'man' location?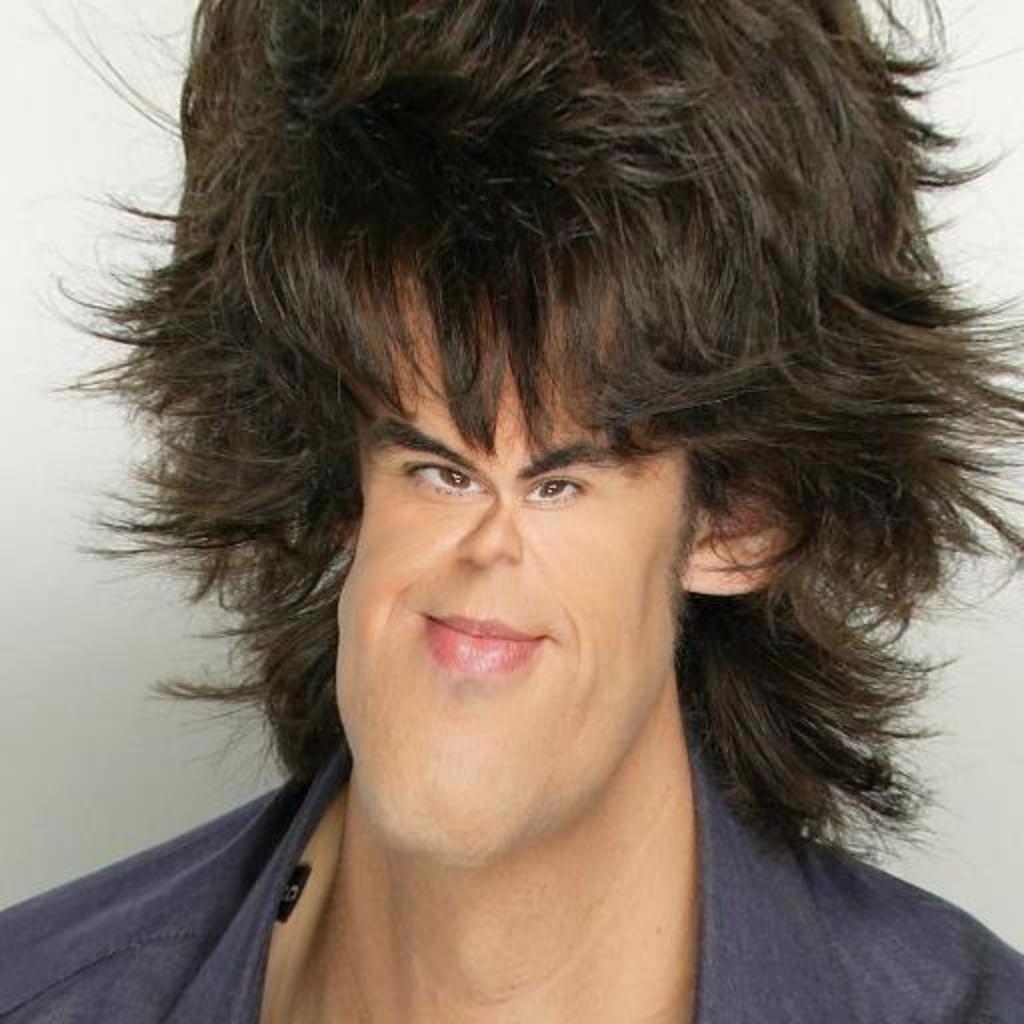
region(30, 16, 1023, 1023)
